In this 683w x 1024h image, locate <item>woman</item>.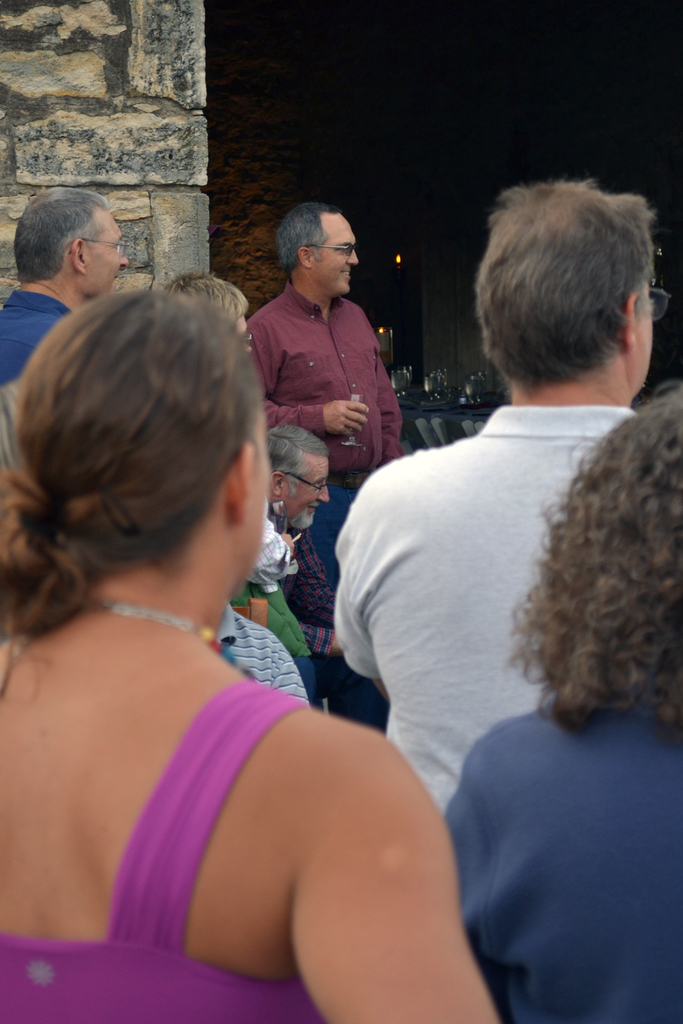
Bounding box: 0/284/515/1023.
